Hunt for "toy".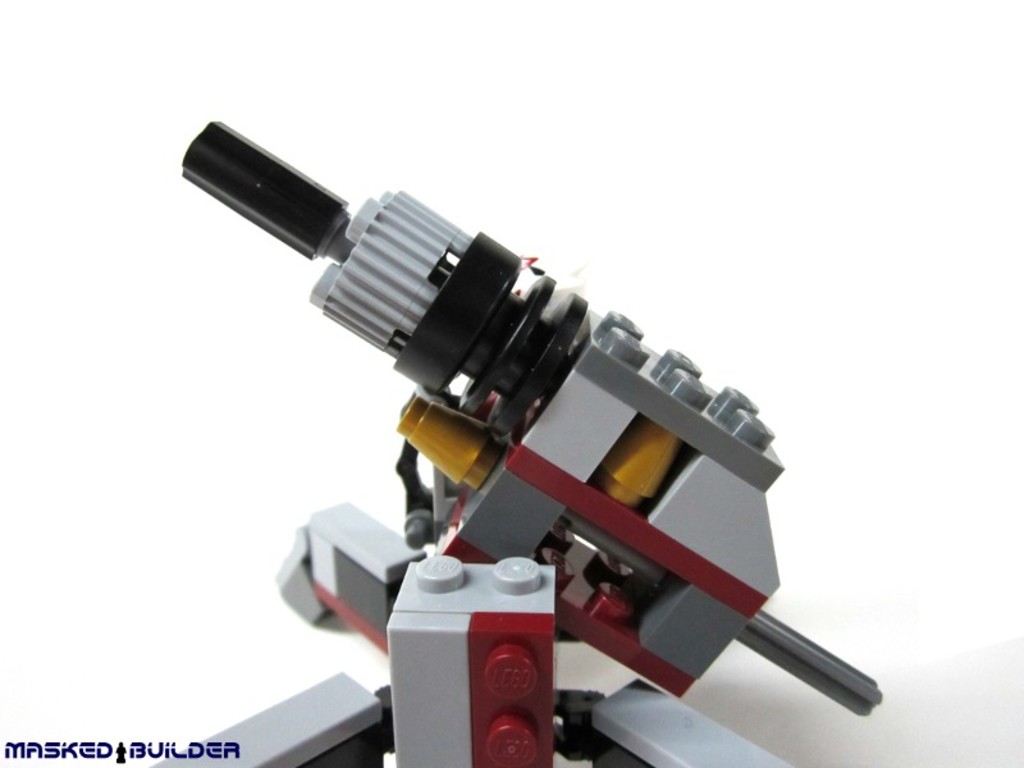
Hunted down at box=[120, 119, 865, 681].
